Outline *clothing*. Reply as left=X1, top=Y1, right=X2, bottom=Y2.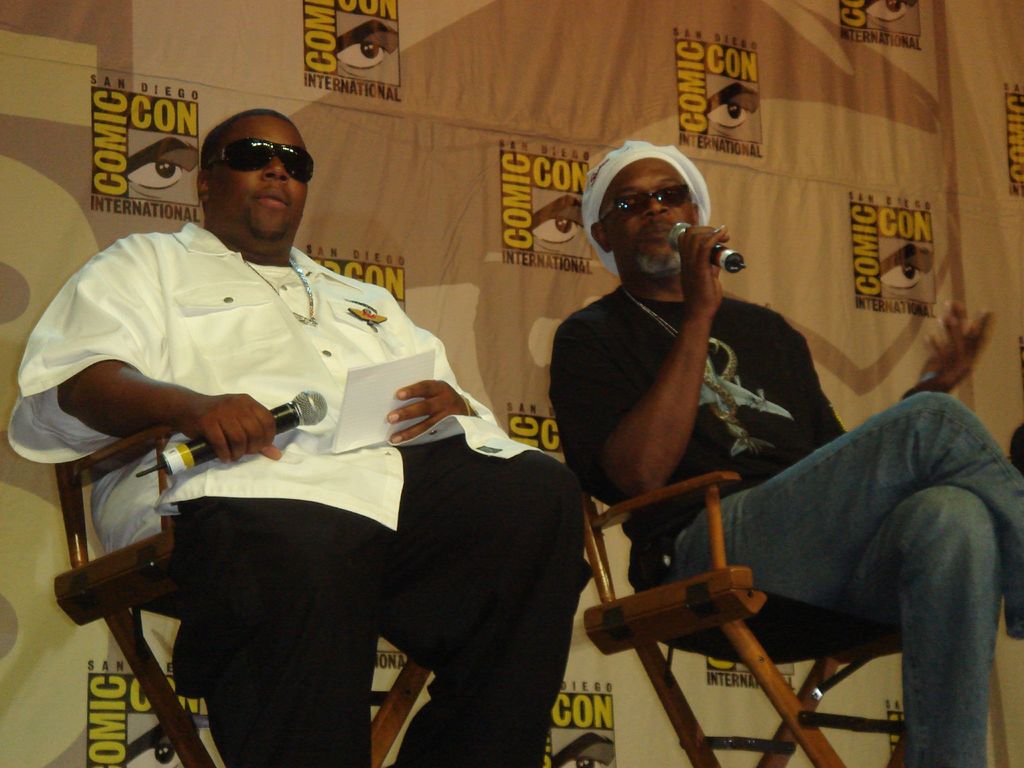
left=3, top=217, right=593, bottom=767.
